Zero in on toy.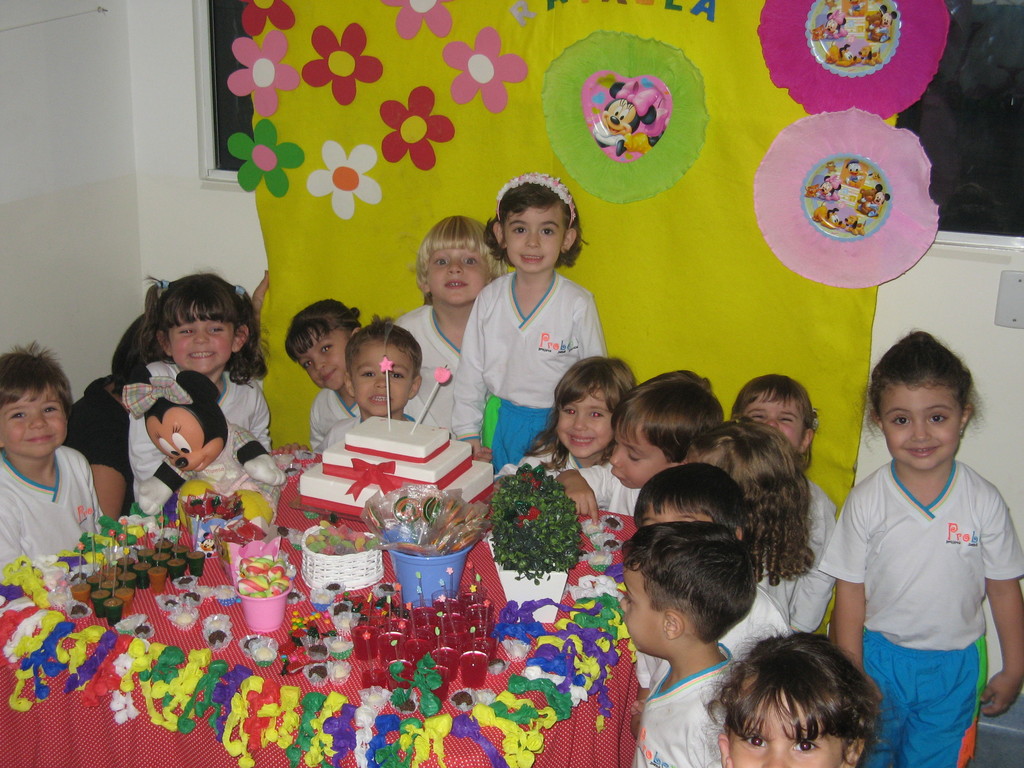
Zeroed in: (left=292, top=514, right=397, bottom=600).
